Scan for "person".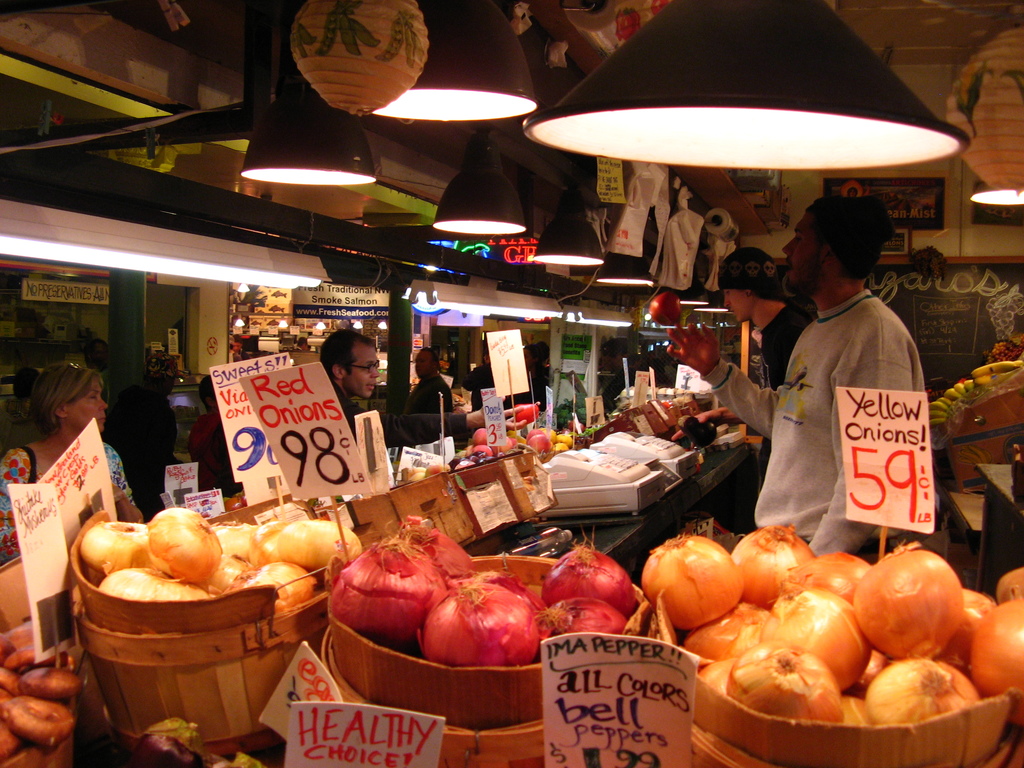
Scan result: {"x1": 728, "y1": 195, "x2": 944, "y2": 594}.
